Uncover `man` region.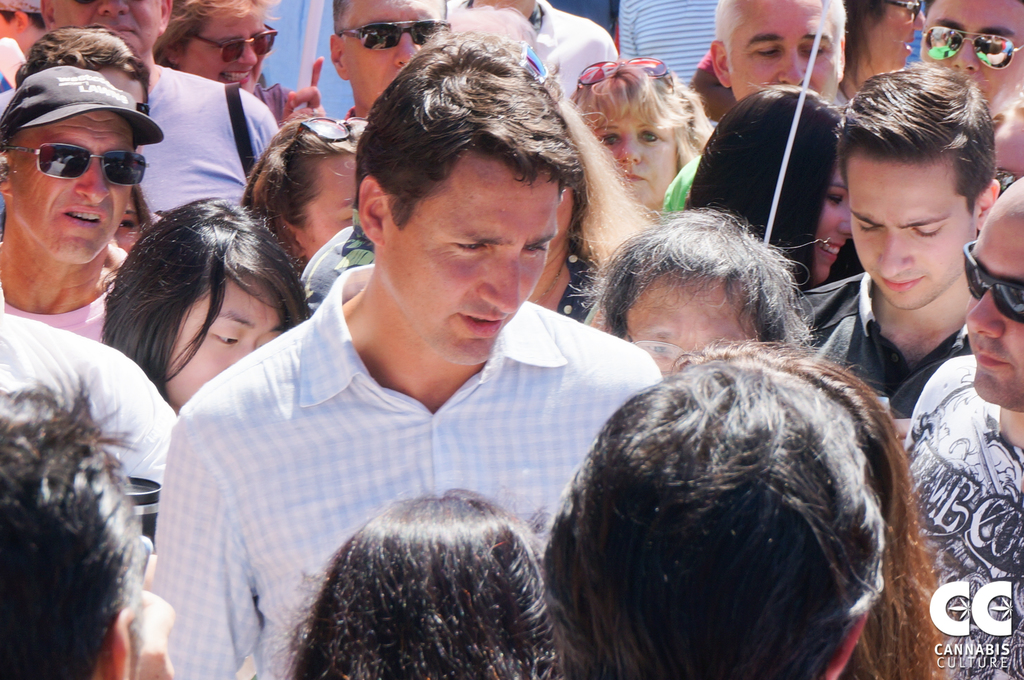
Uncovered: box=[326, 0, 446, 118].
